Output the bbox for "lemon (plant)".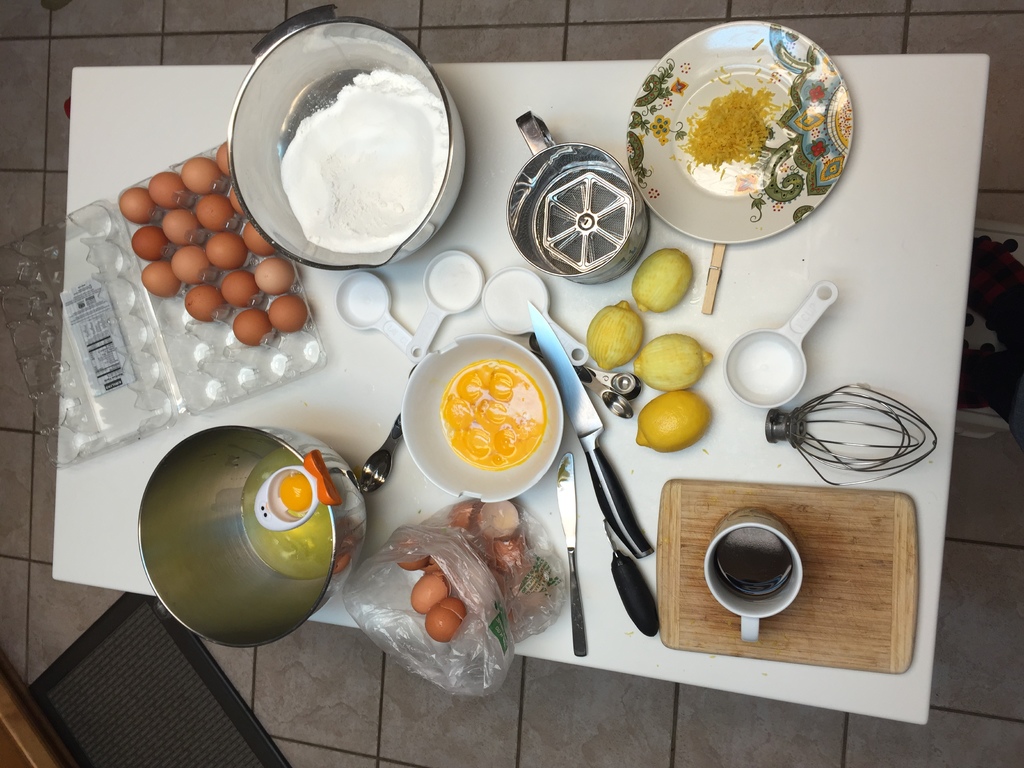
588, 303, 648, 374.
